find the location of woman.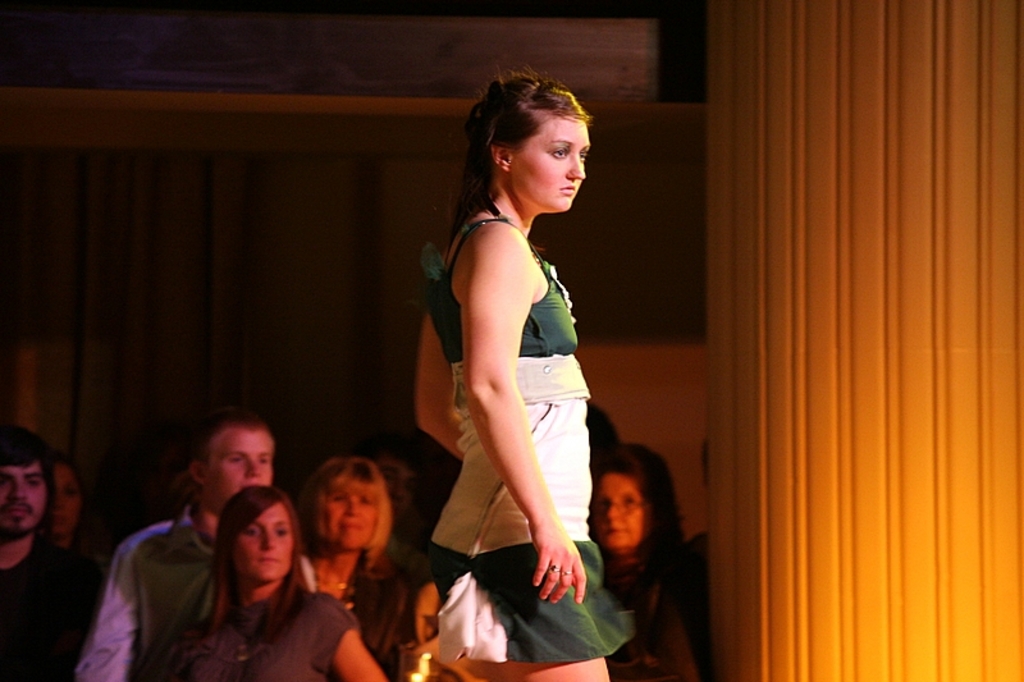
Location: 54,461,111,568.
